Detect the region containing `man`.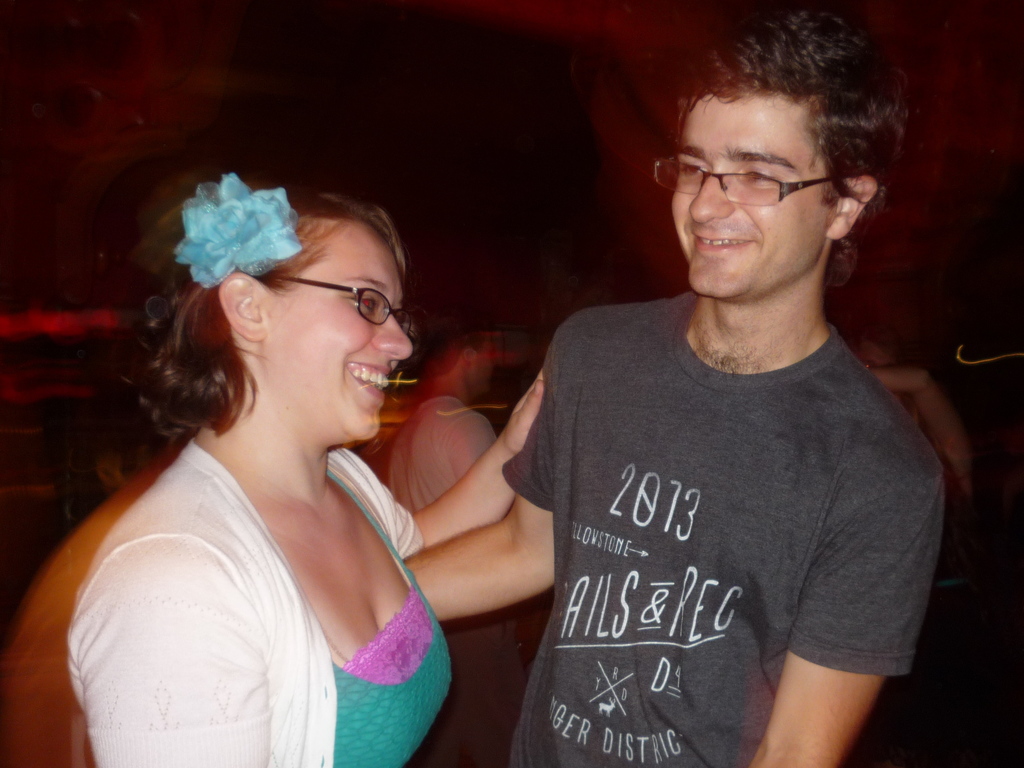
<box>462,36,984,767</box>.
